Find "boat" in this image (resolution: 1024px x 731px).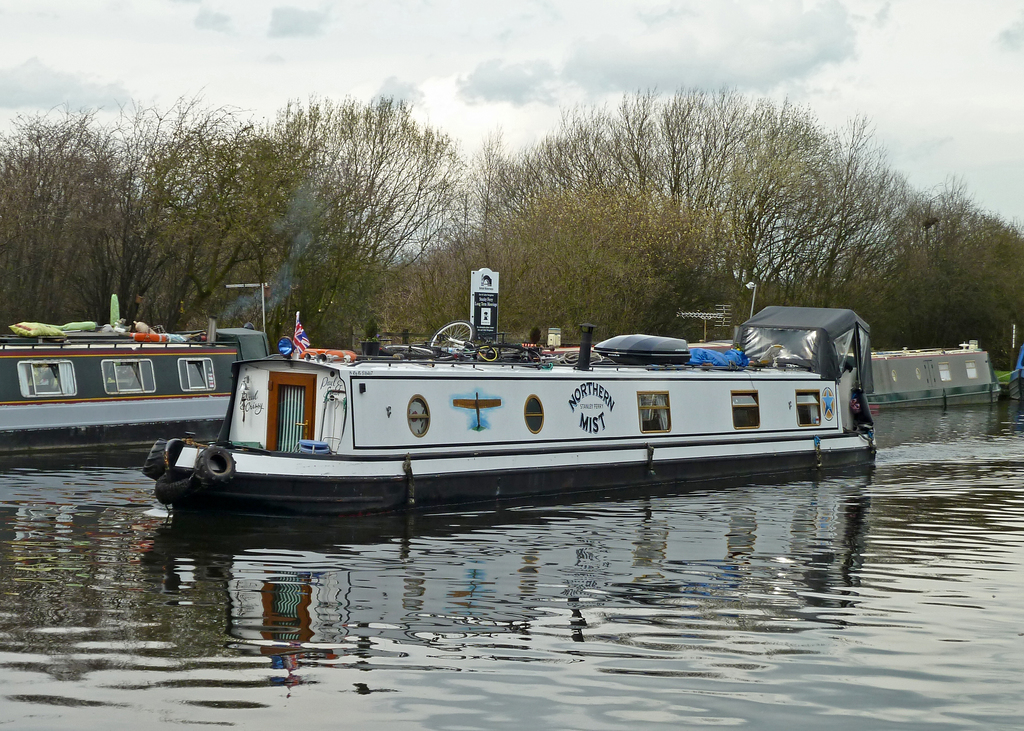
<region>0, 285, 269, 463</region>.
